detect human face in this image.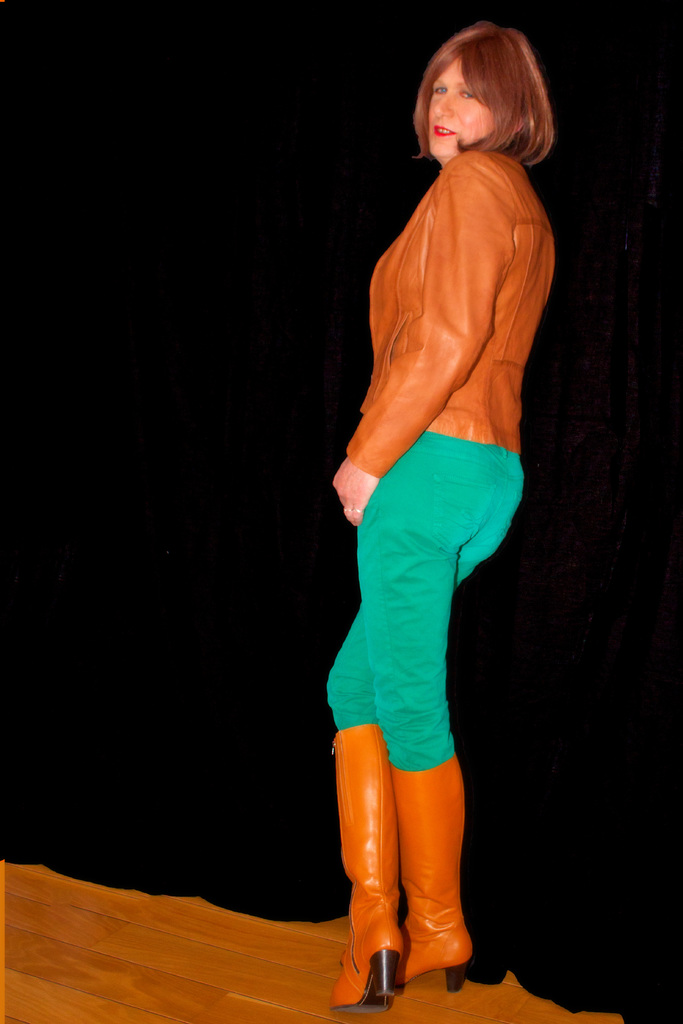
Detection: 425,57,495,161.
